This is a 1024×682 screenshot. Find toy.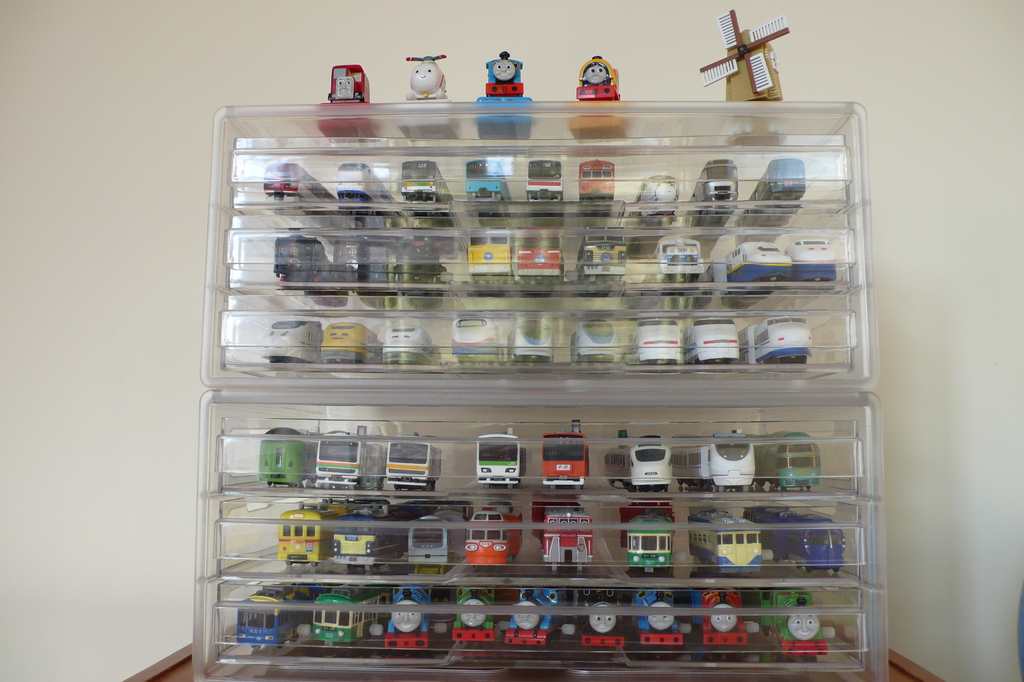
Bounding box: x1=470 y1=226 x2=514 y2=273.
